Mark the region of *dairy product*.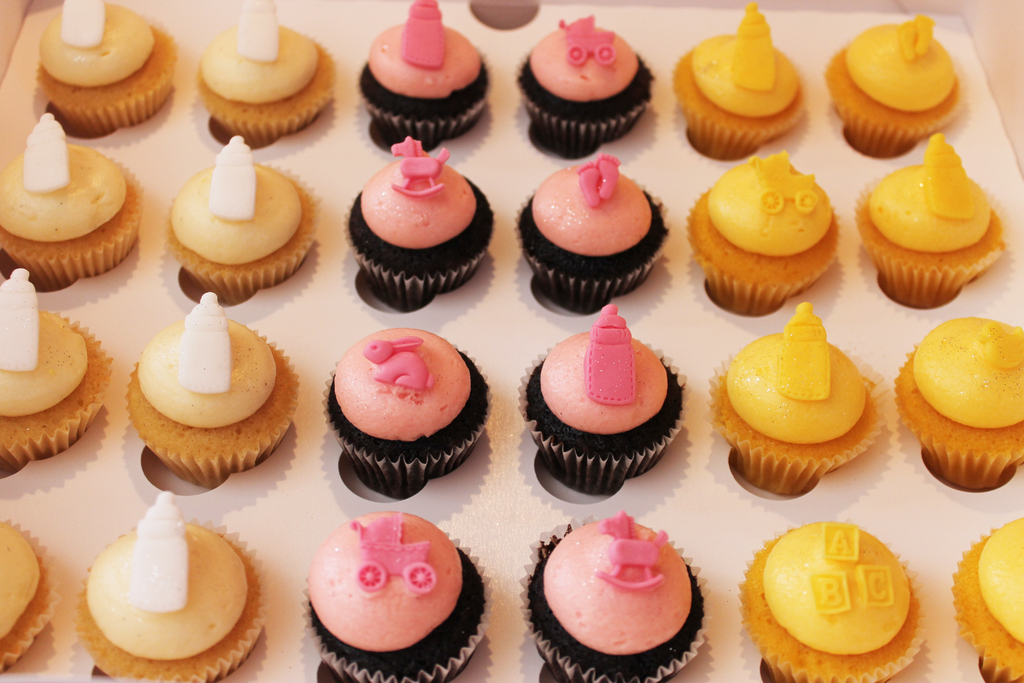
Region: pyautogui.locateOnScreen(892, 319, 1023, 477).
